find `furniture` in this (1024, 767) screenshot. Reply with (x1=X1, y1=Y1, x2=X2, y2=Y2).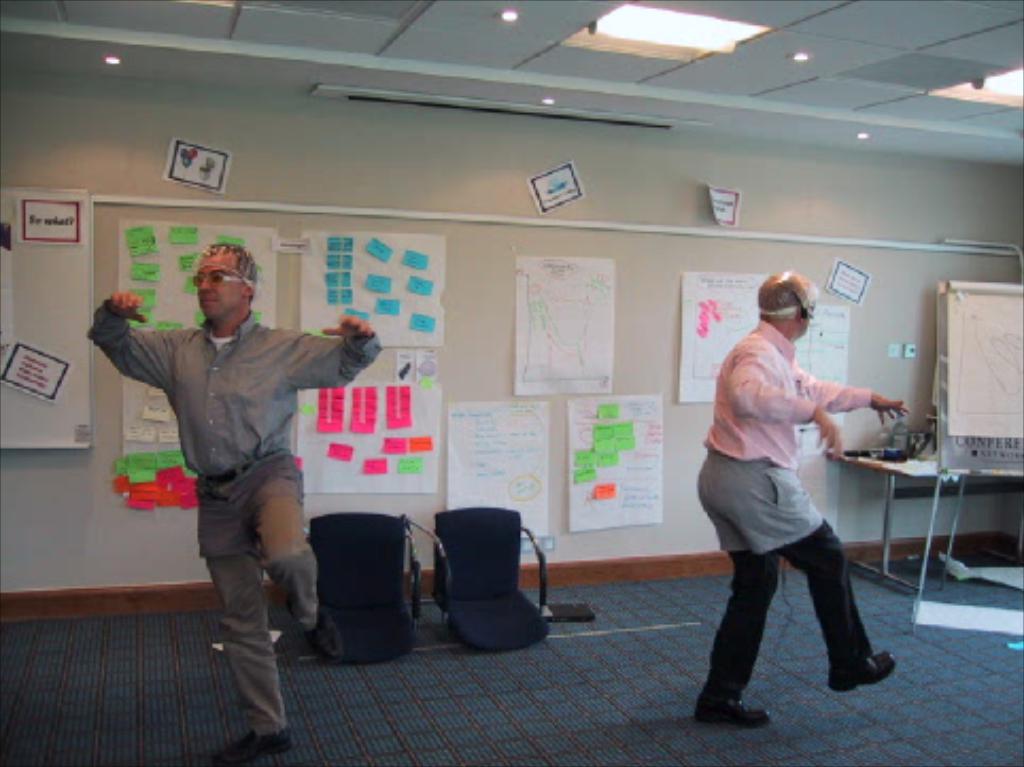
(x1=822, y1=444, x2=1022, y2=614).
